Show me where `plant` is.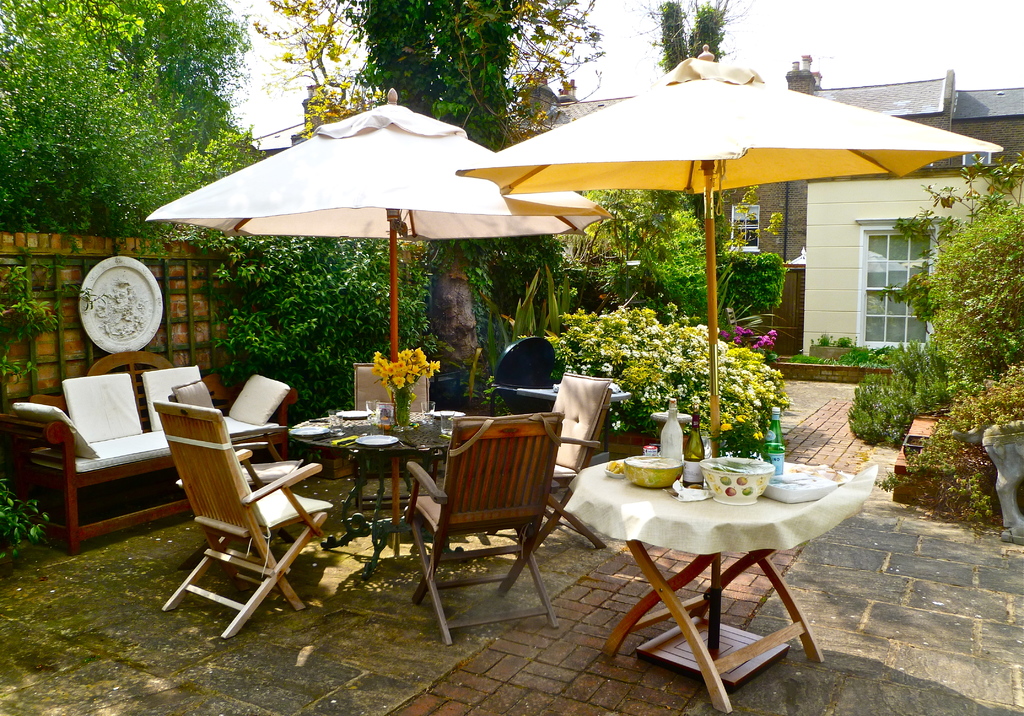
`plant` is at locate(371, 346, 444, 428).
